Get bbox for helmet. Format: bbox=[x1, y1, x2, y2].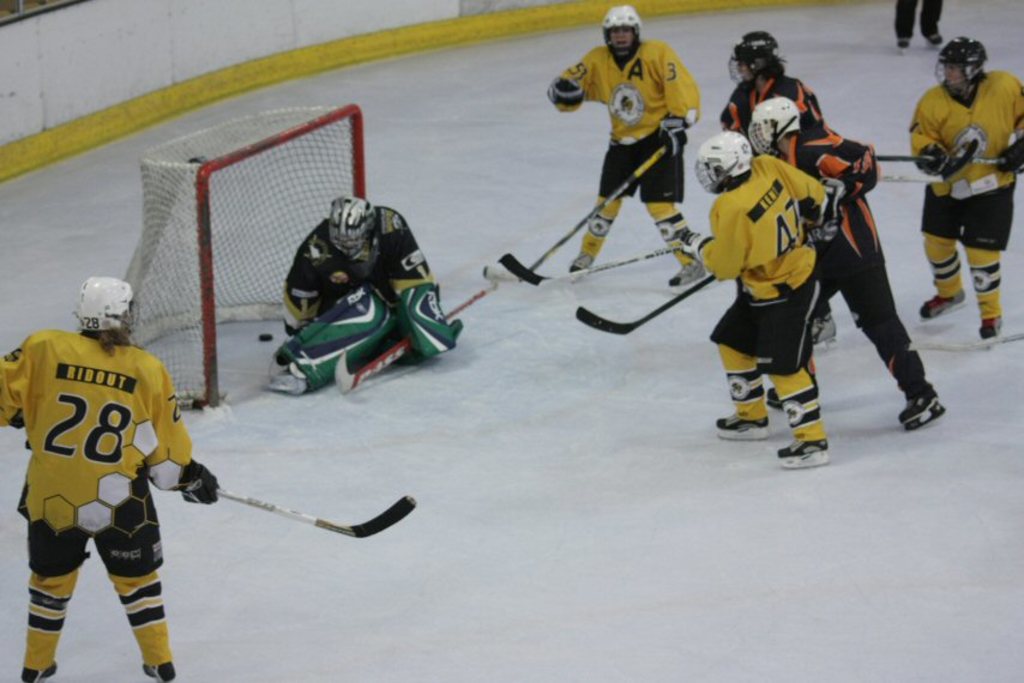
bbox=[719, 26, 782, 80].
